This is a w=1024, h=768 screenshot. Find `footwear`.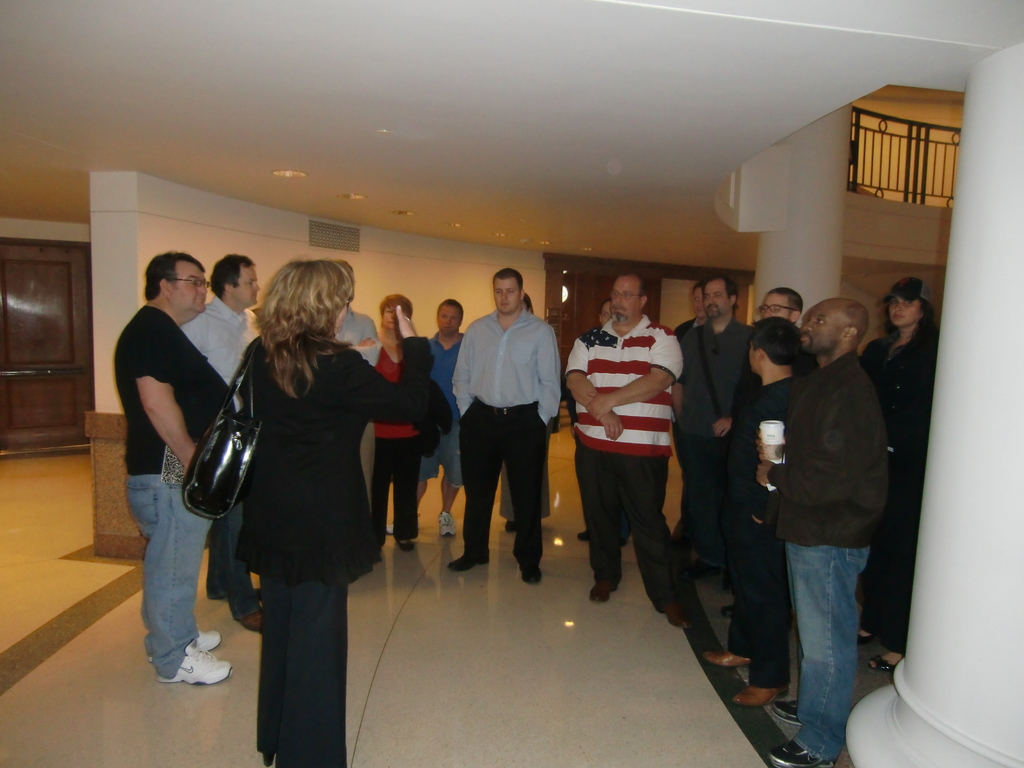
Bounding box: (left=874, top=657, right=898, bottom=678).
